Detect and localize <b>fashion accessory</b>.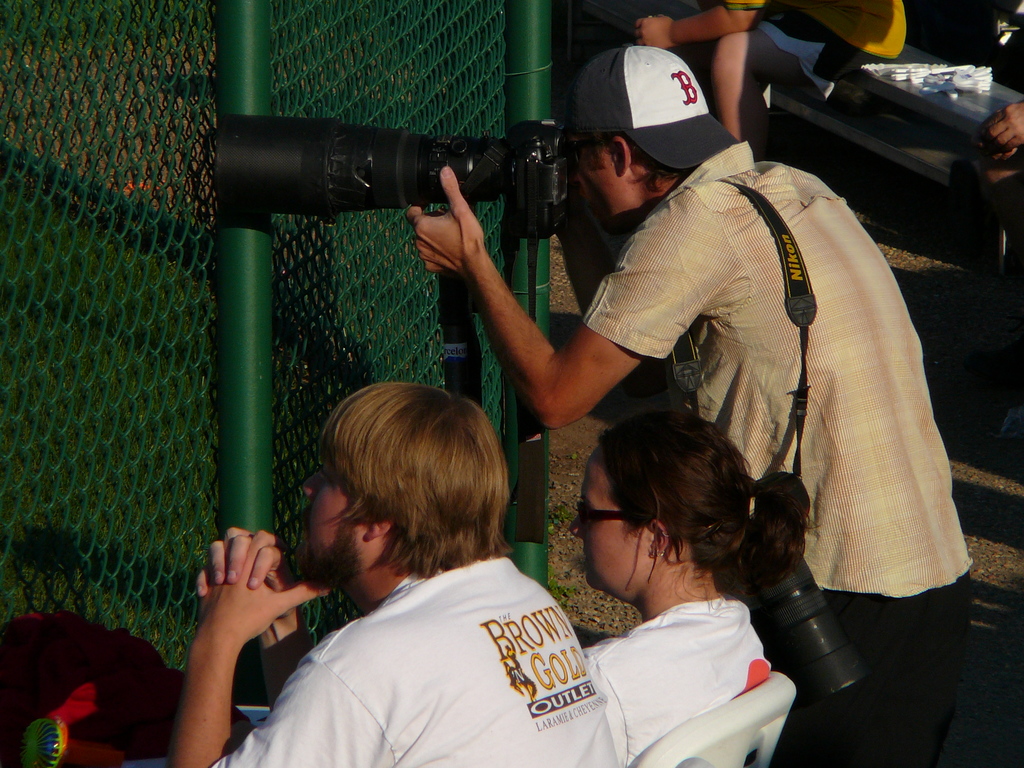
Localized at locate(747, 490, 760, 522).
